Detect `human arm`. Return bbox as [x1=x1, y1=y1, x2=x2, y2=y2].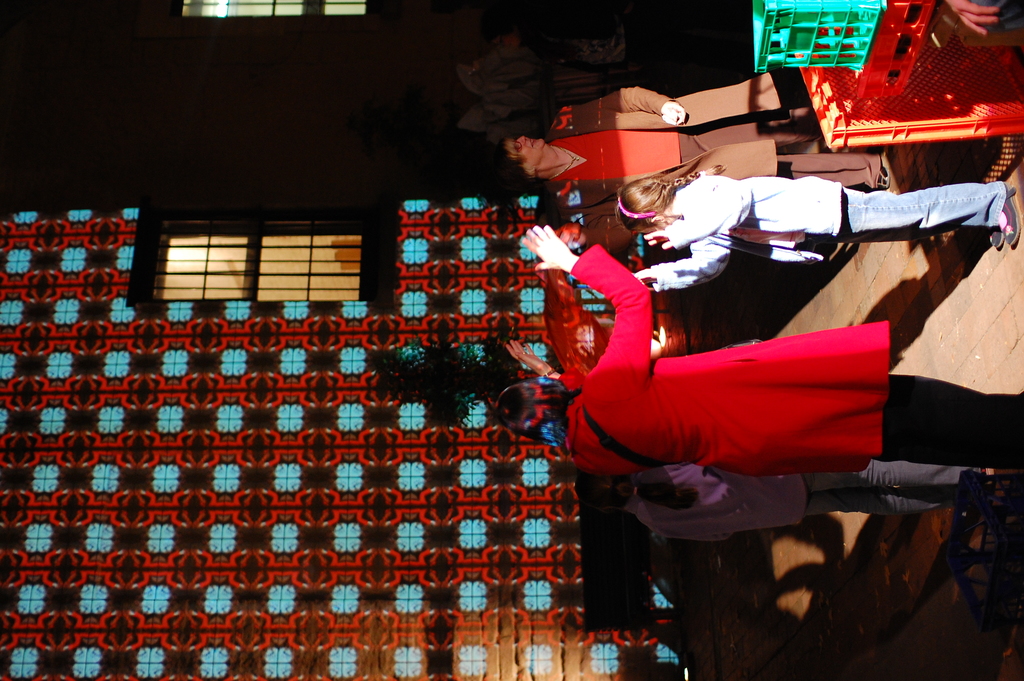
[x1=509, y1=345, x2=561, y2=382].
